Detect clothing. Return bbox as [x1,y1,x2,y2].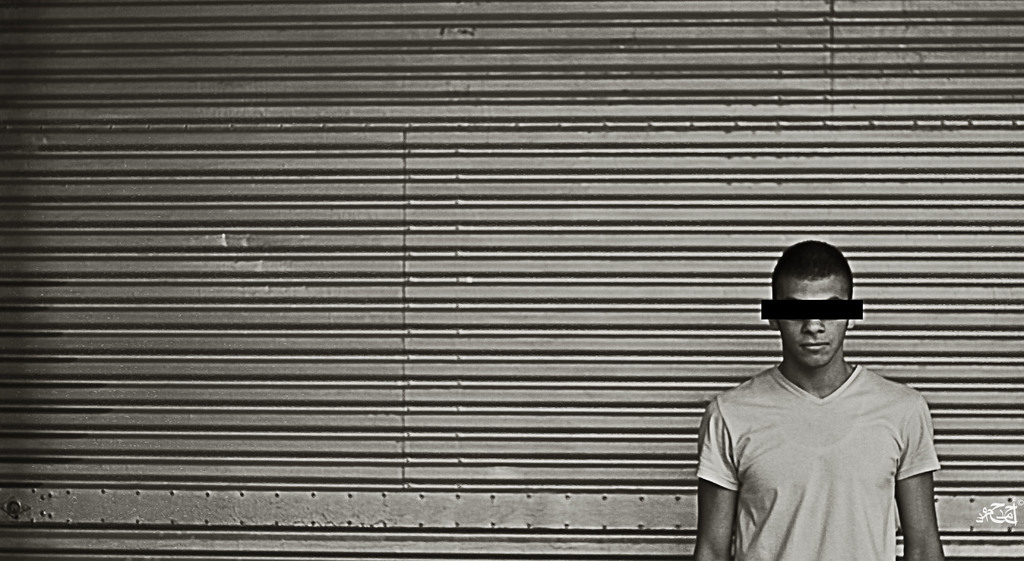
[693,355,938,560].
